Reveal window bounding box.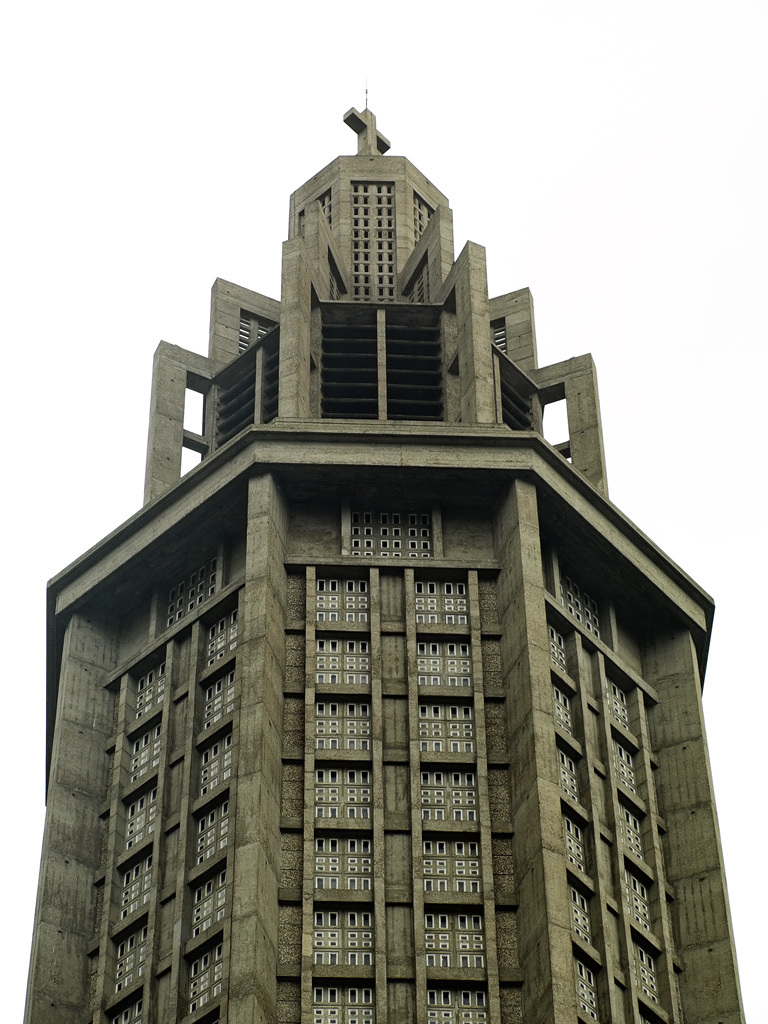
Revealed: box=[338, 510, 450, 560].
